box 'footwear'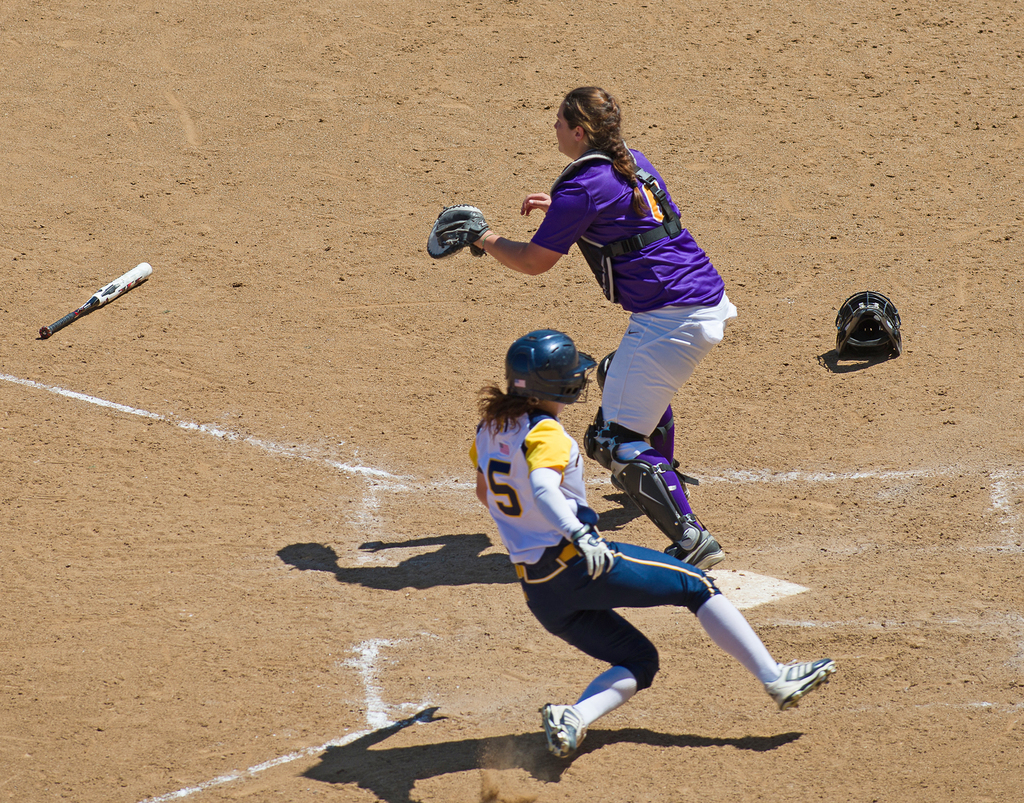
left=539, top=704, right=590, bottom=759
